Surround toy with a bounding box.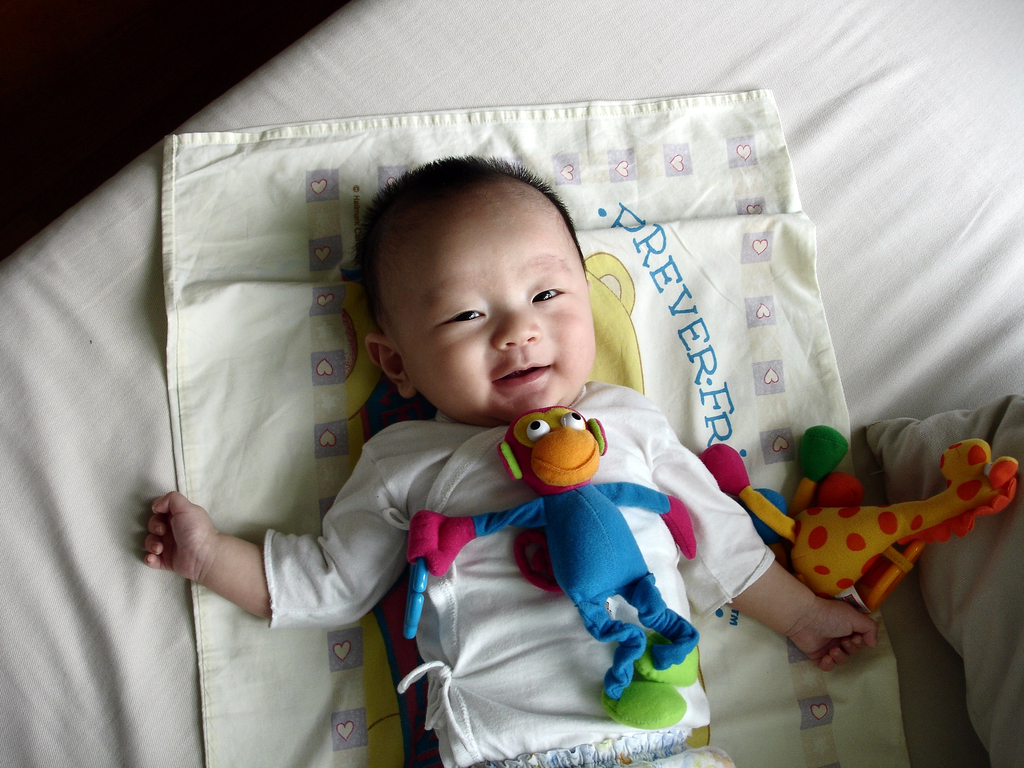
(696,422,1020,611).
